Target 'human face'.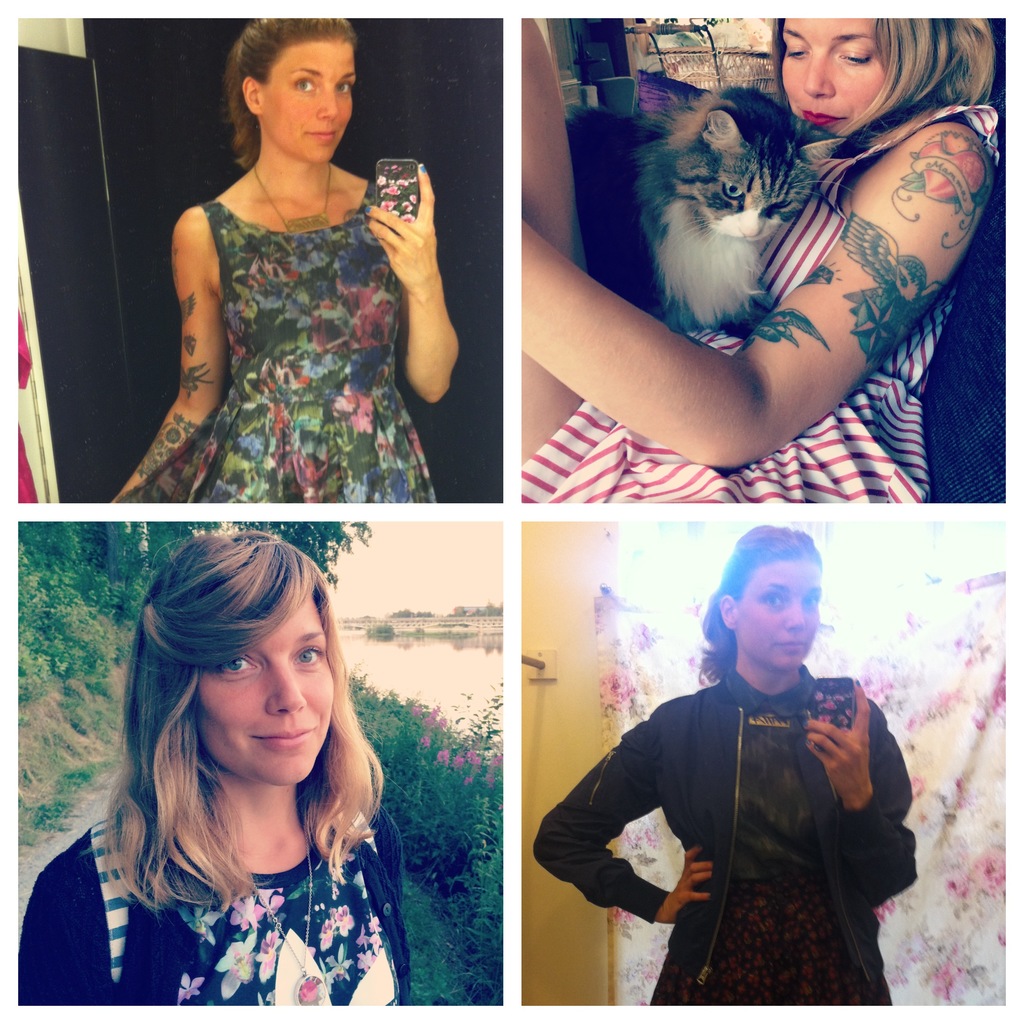
Target region: bbox=(739, 562, 819, 674).
